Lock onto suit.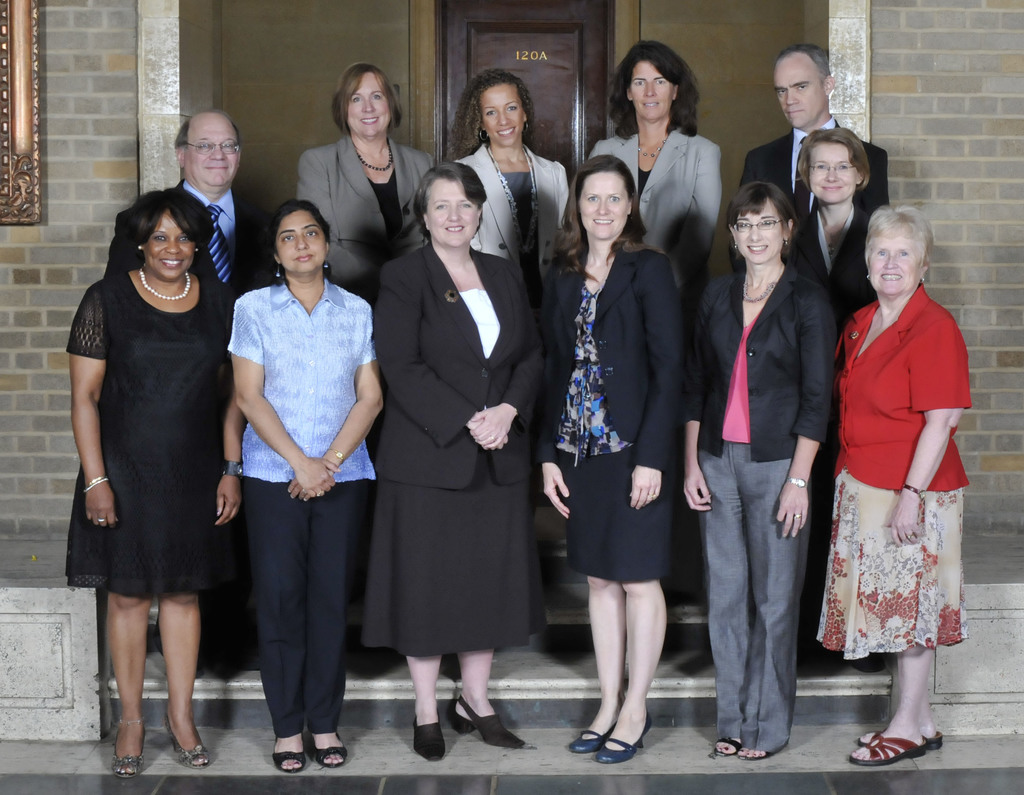
Locked: 696 183 843 746.
